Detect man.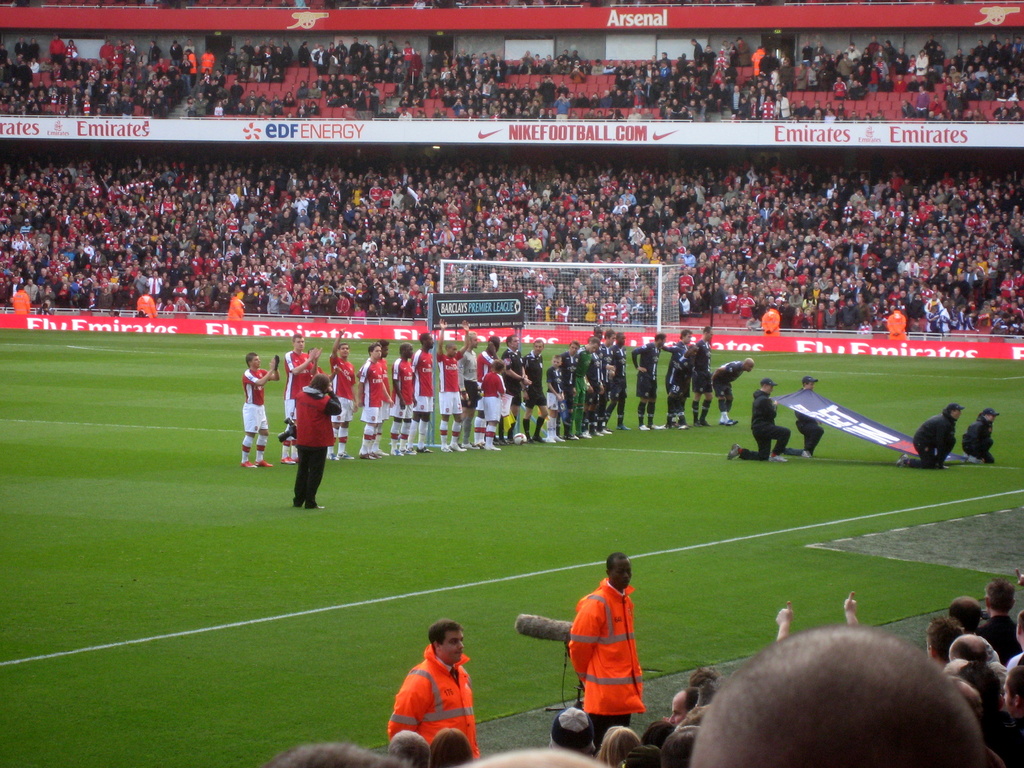
Detected at <box>305,348,325,375</box>.
